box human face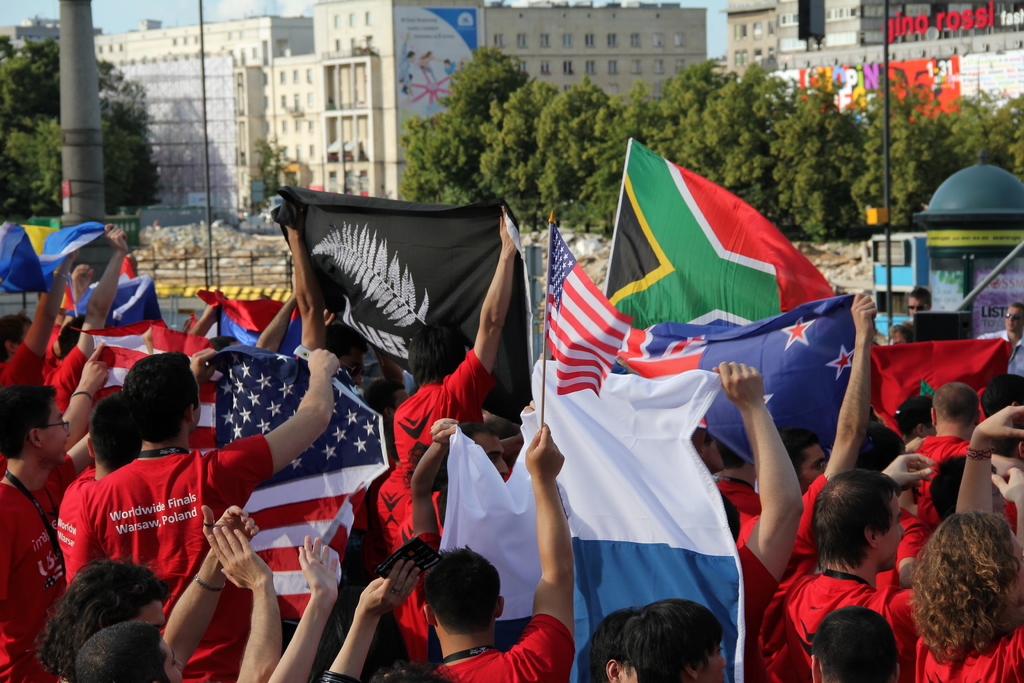
locate(133, 600, 166, 628)
